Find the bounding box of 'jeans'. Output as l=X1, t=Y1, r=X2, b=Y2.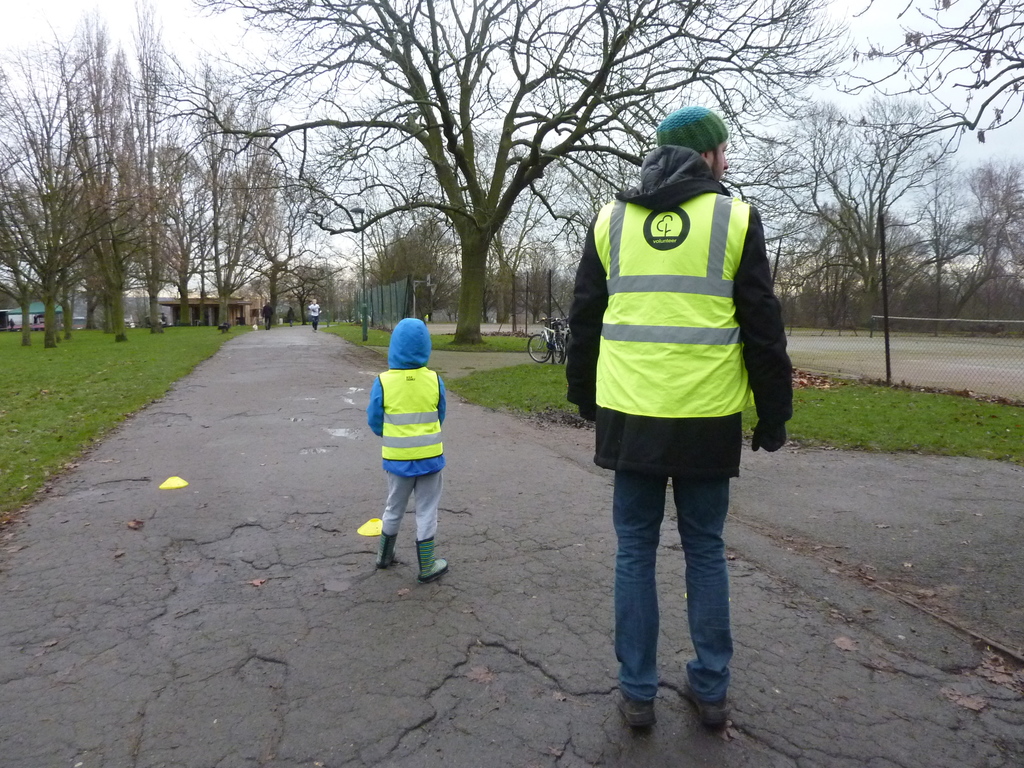
l=378, t=468, r=441, b=542.
